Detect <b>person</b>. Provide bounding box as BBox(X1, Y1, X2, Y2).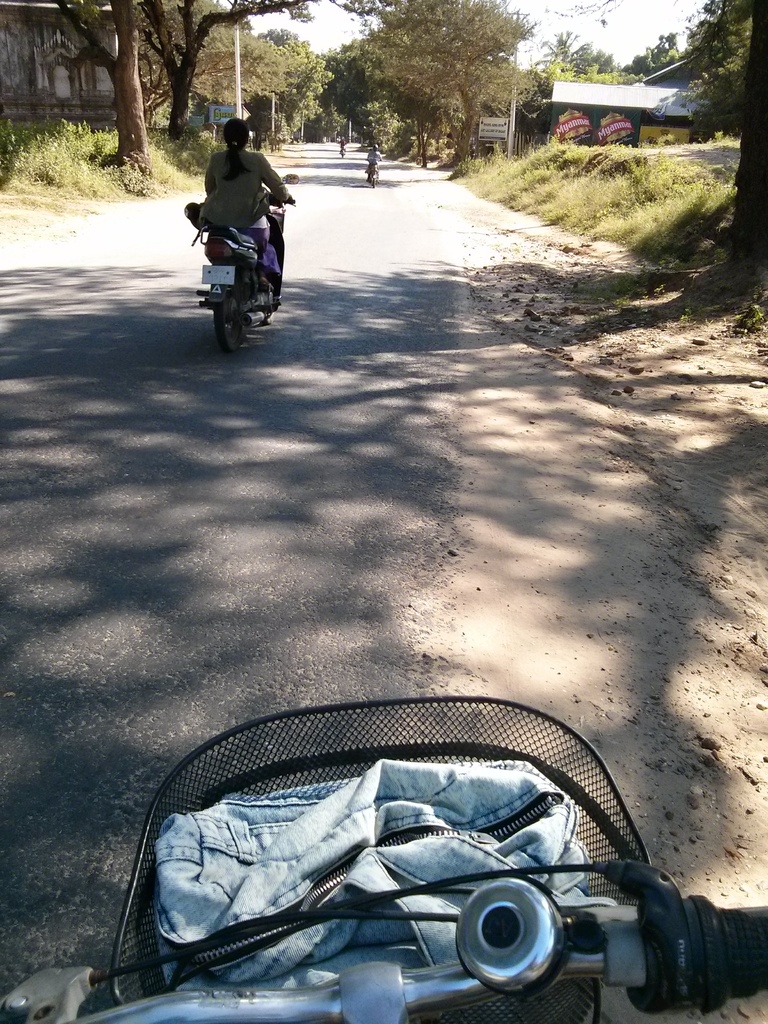
BBox(188, 111, 297, 268).
